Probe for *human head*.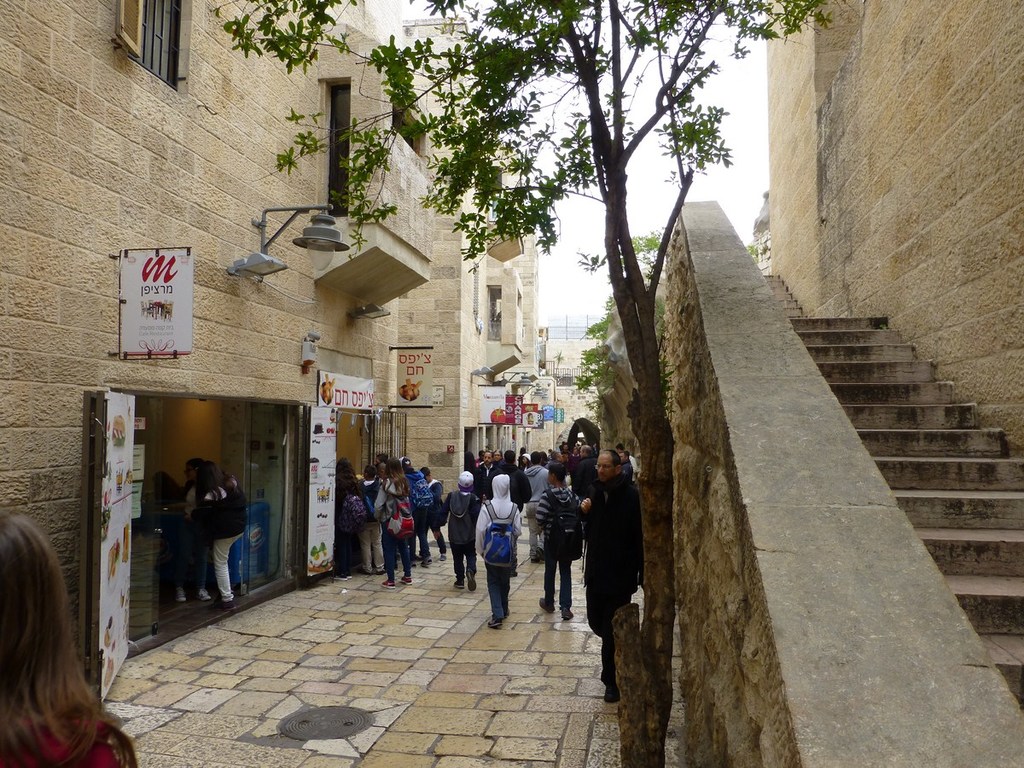
Probe result: left=204, top=457, right=221, bottom=483.
